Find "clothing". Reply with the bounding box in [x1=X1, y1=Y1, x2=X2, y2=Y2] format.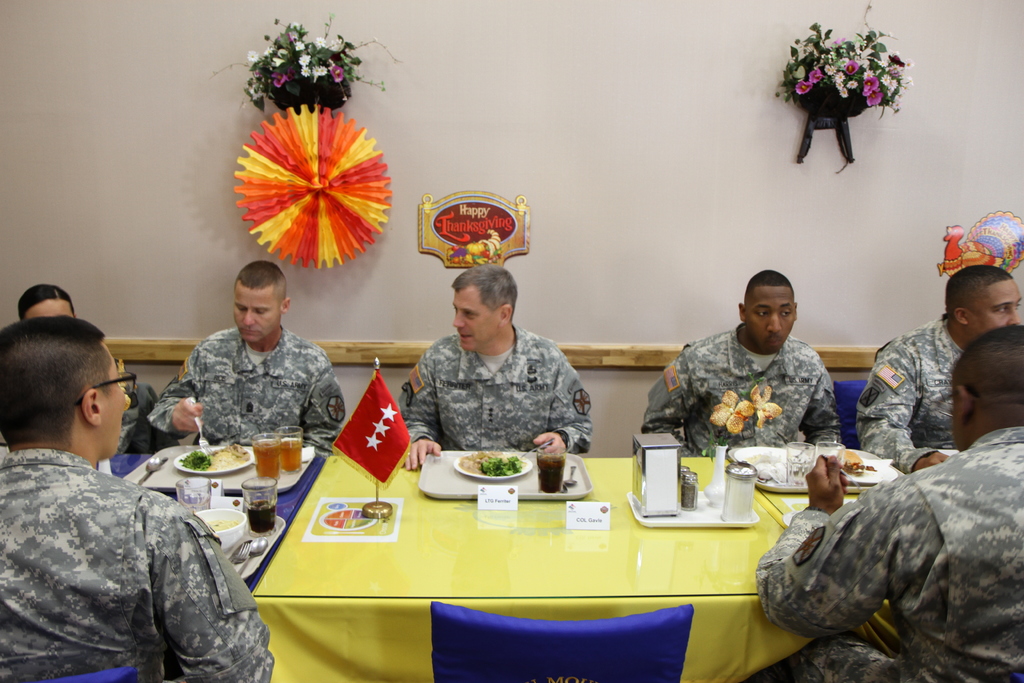
[x1=142, y1=329, x2=332, y2=432].
